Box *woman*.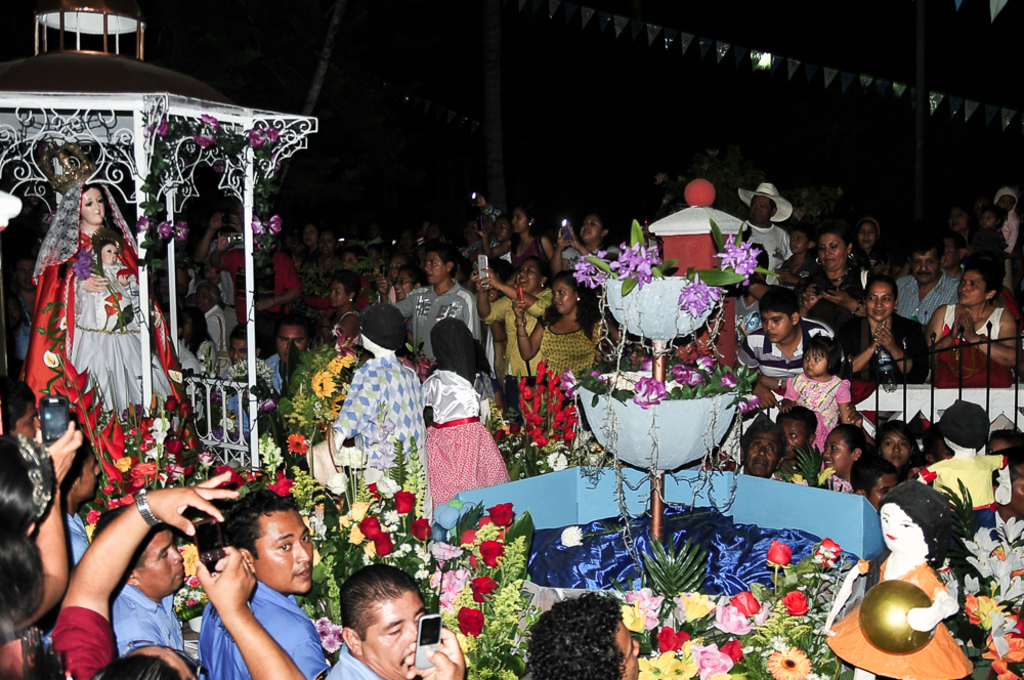
843,275,930,385.
